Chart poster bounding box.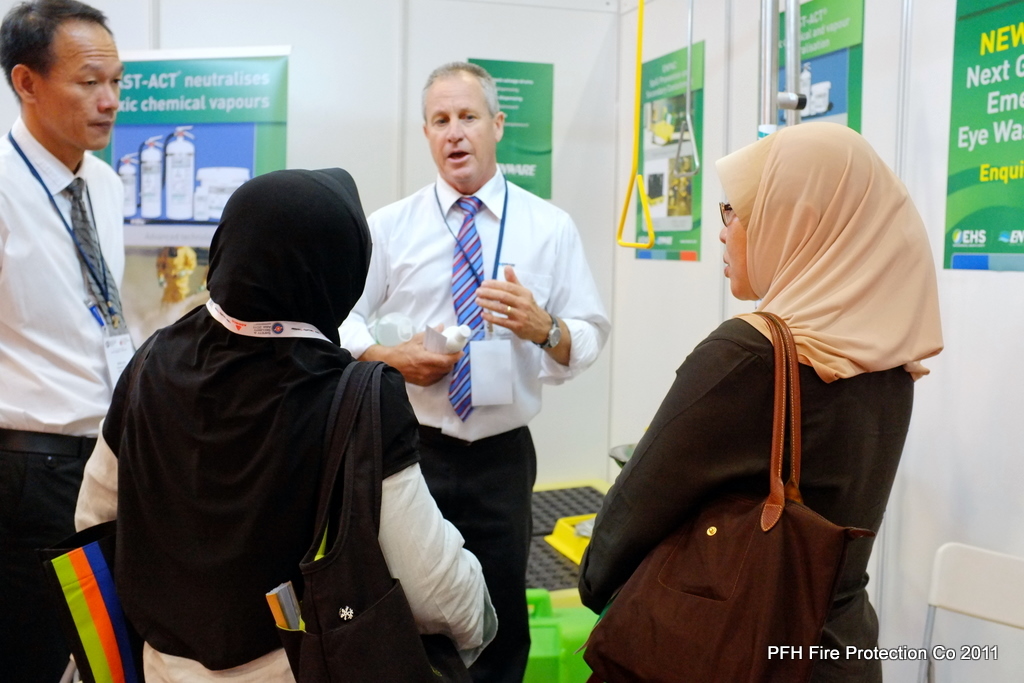
Charted: select_region(86, 56, 288, 270).
